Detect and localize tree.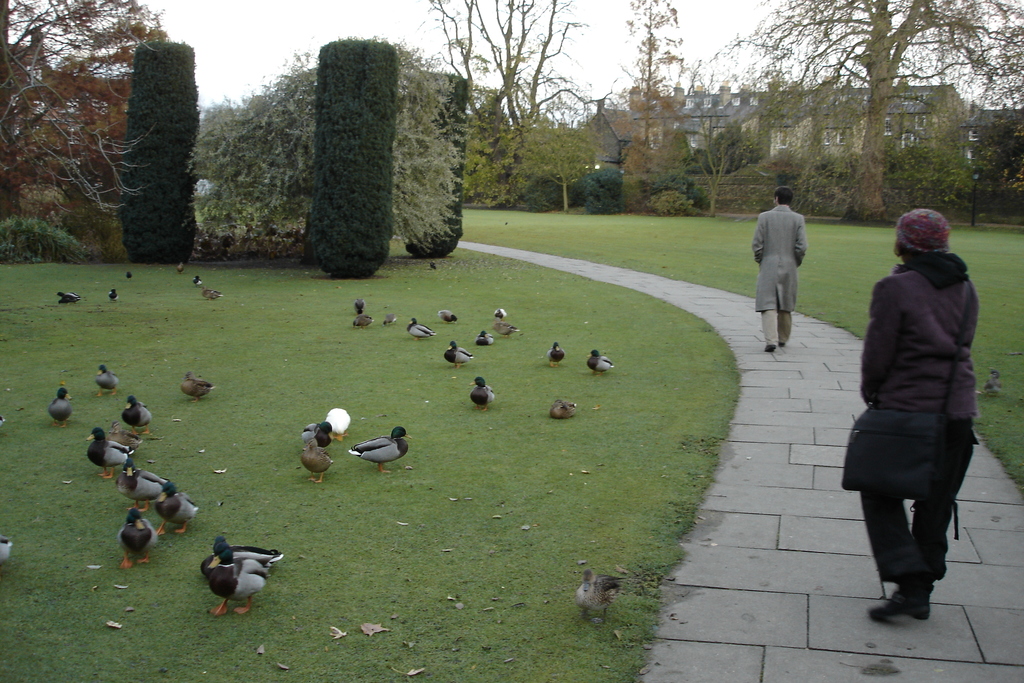
Localized at detection(715, 3, 1023, 227).
